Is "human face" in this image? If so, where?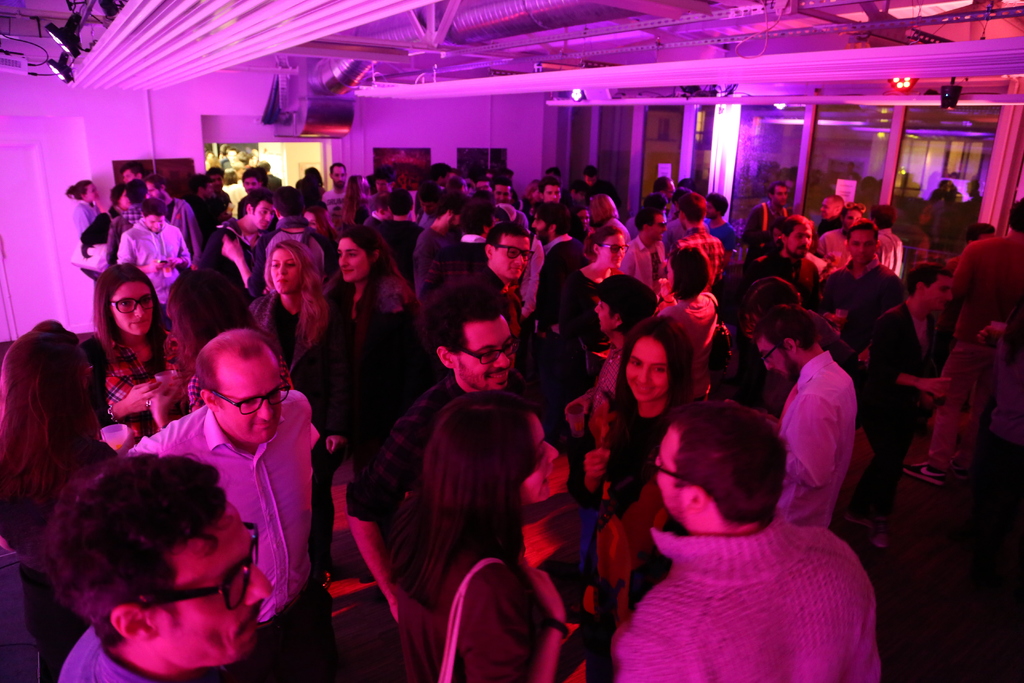
Yes, at 147:182:165:201.
